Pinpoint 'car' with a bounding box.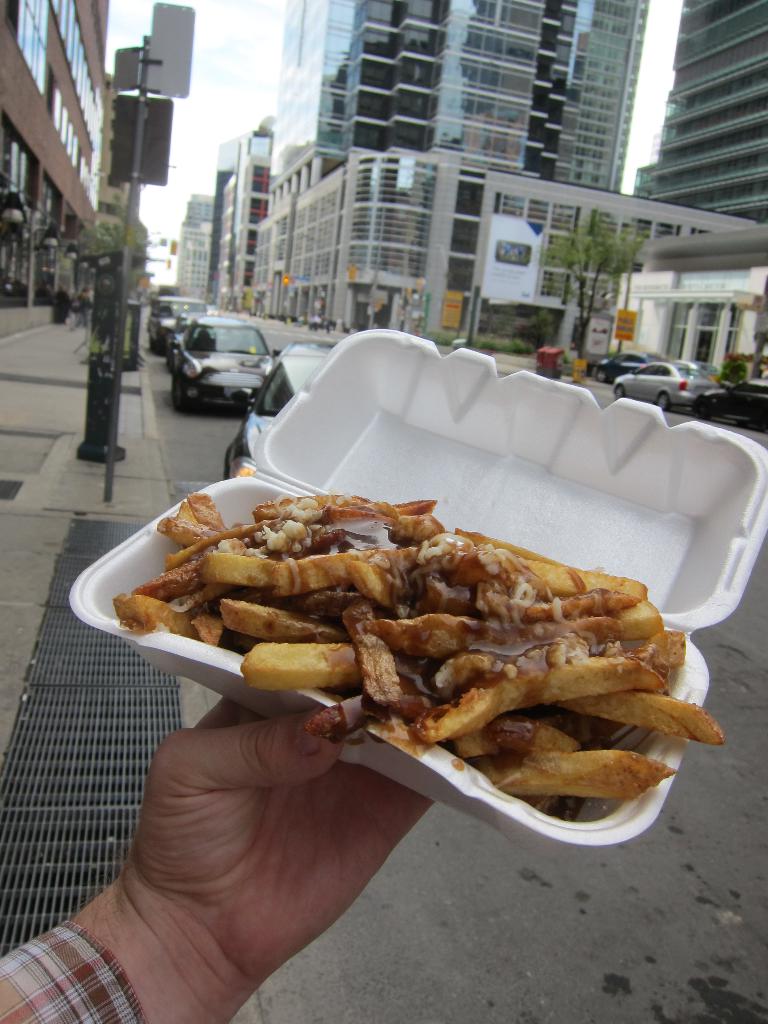
(596, 347, 641, 378).
